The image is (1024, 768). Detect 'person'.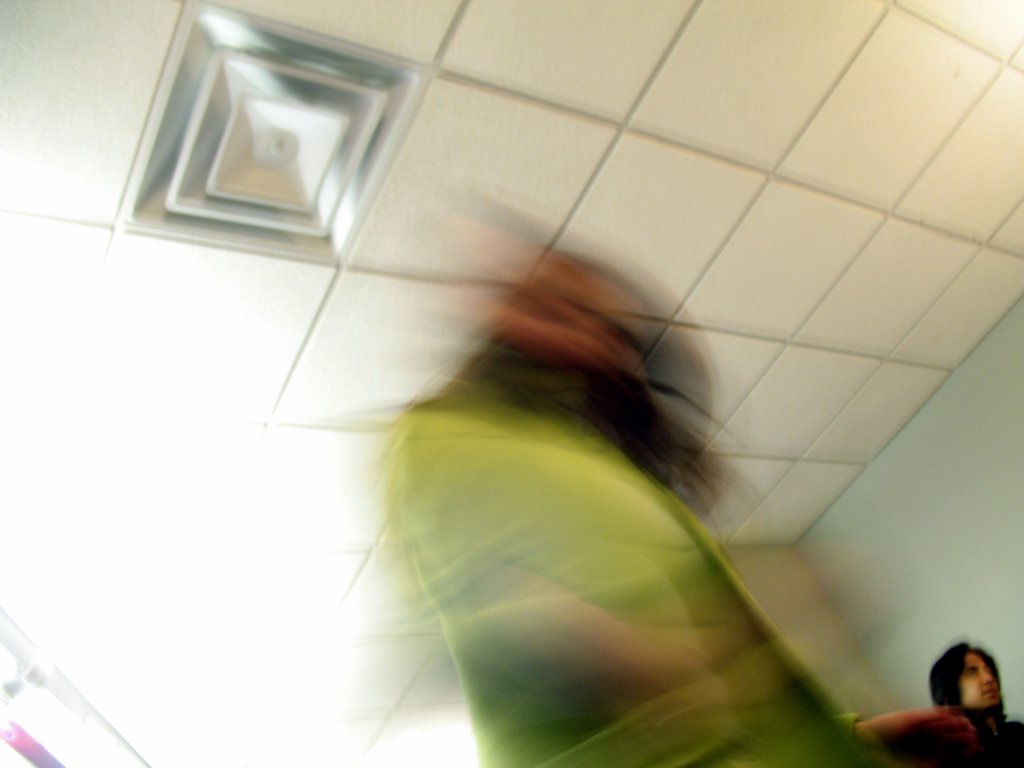
Detection: locate(359, 240, 892, 767).
